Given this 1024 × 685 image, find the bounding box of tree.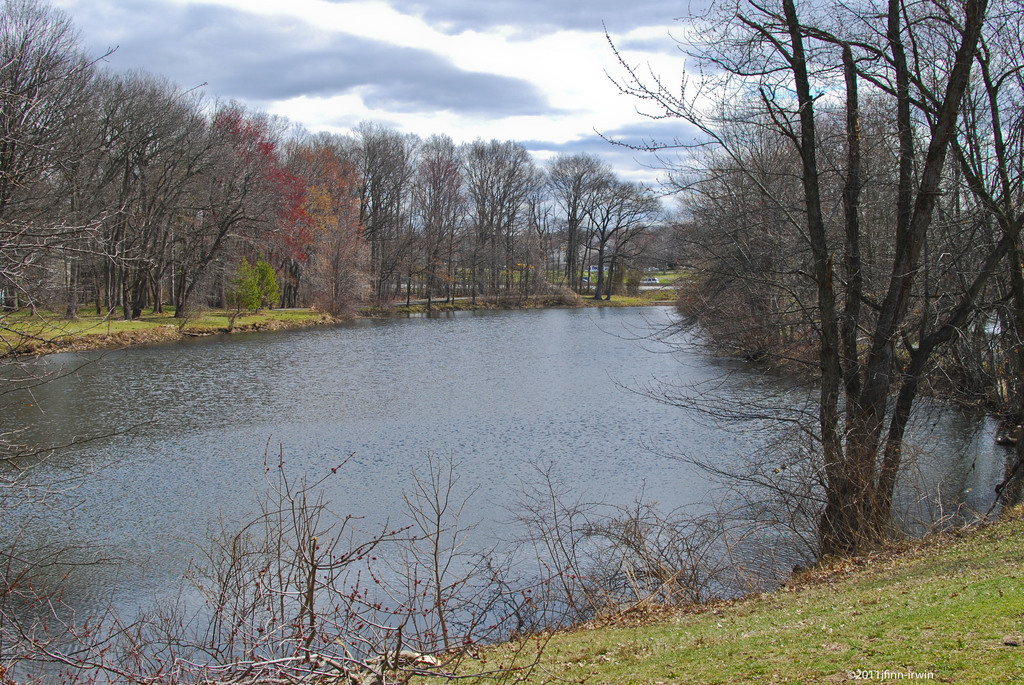
BBox(359, 123, 424, 307).
